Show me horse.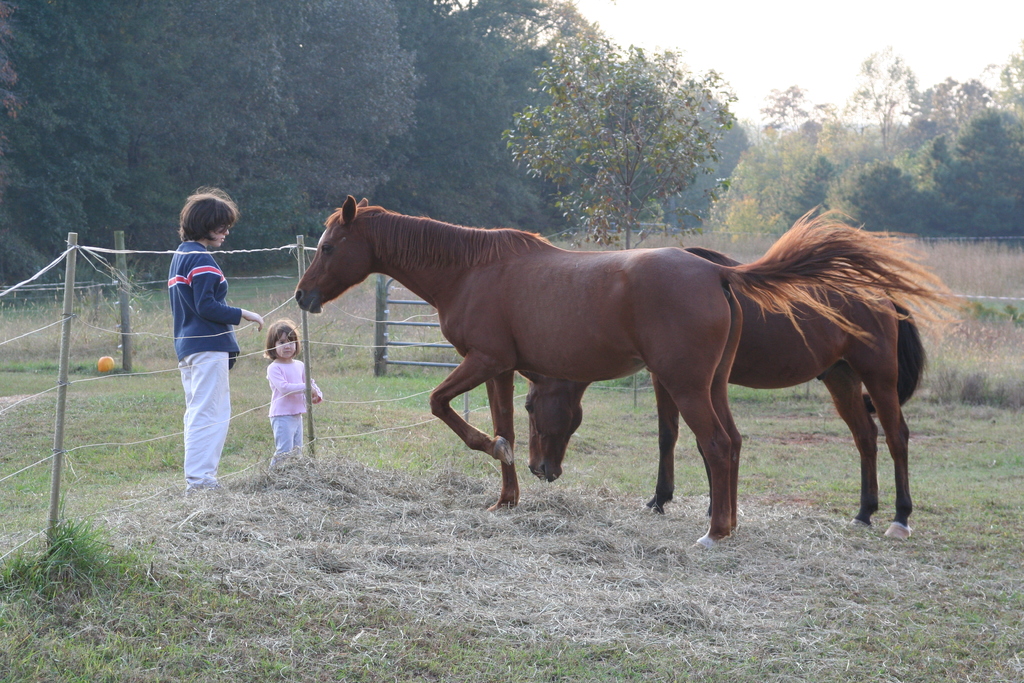
horse is here: (x1=296, y1=195, x2=973, y2=514).
